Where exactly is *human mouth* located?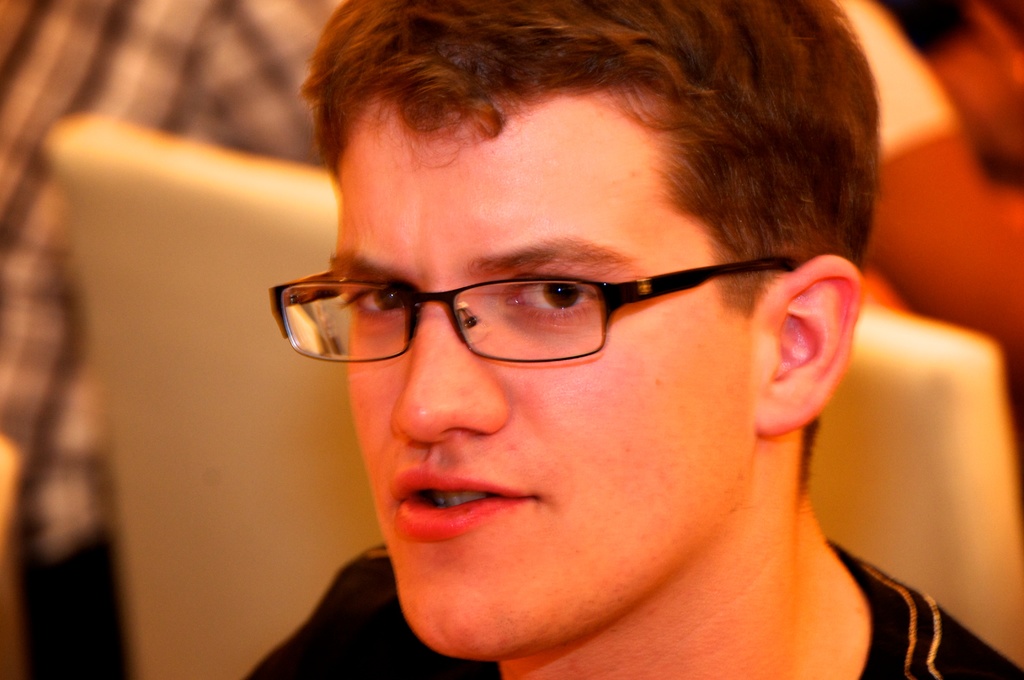
Its bounding box is bbox(396, 483, 520, 551).
